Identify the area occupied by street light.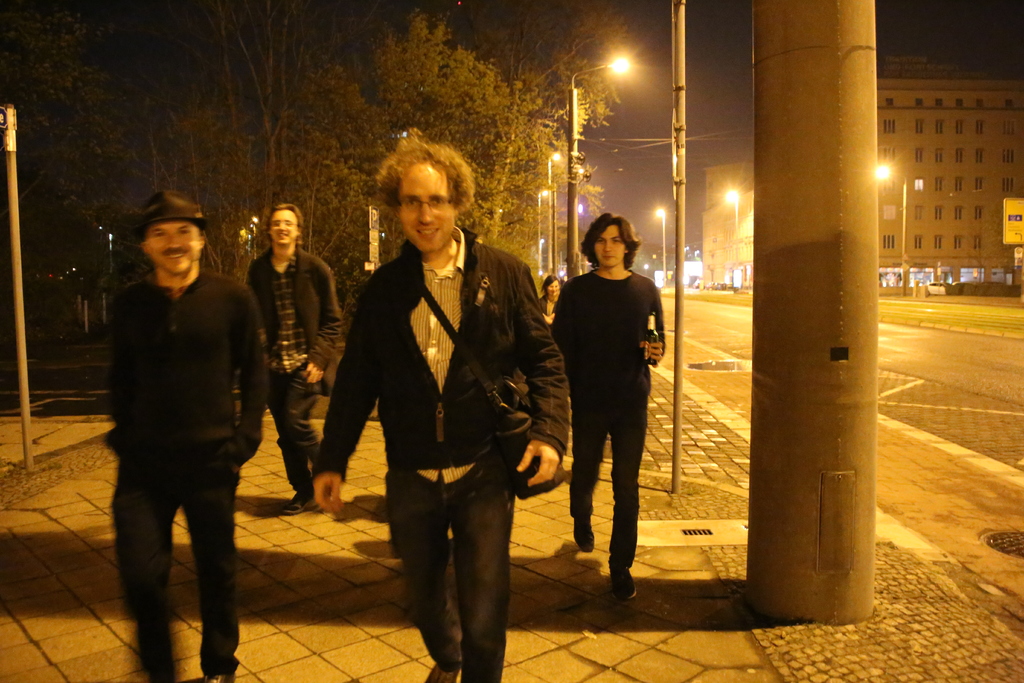
Area: [651, 207, 669, 287].
